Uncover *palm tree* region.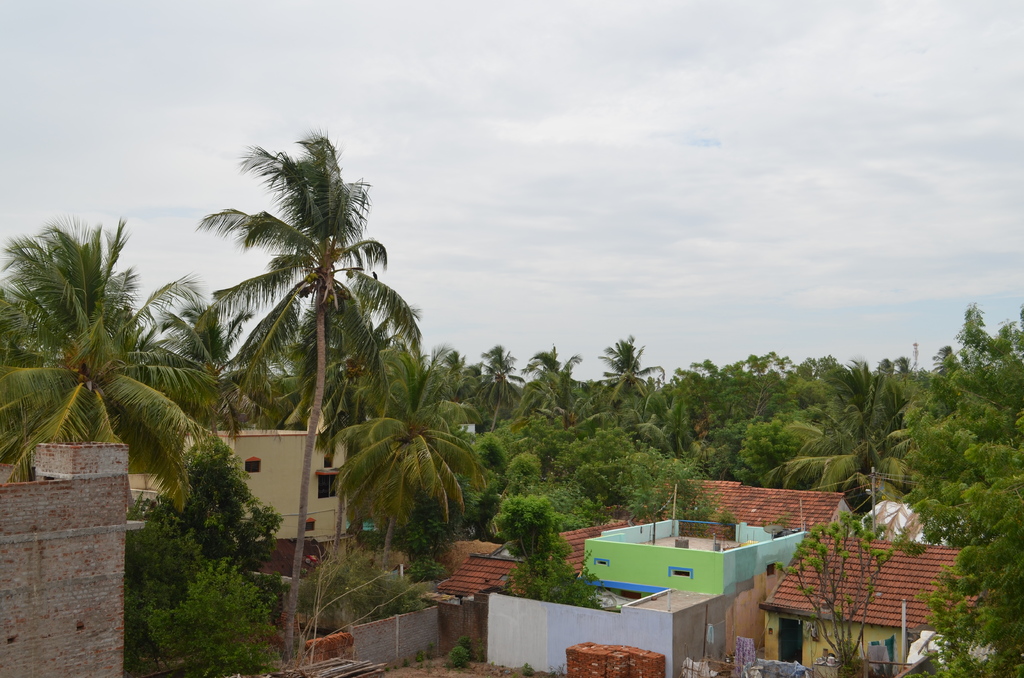
Uncovered: 581, 356, 685, 476.
